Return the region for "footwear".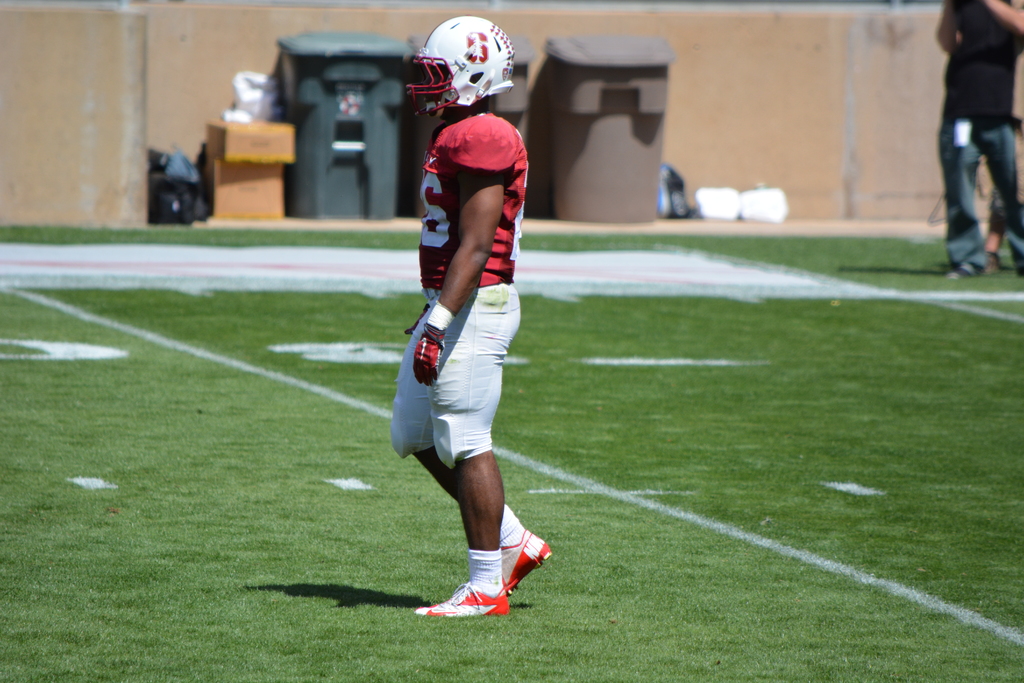
(left=946, top=261, right=986, bottom=281).
